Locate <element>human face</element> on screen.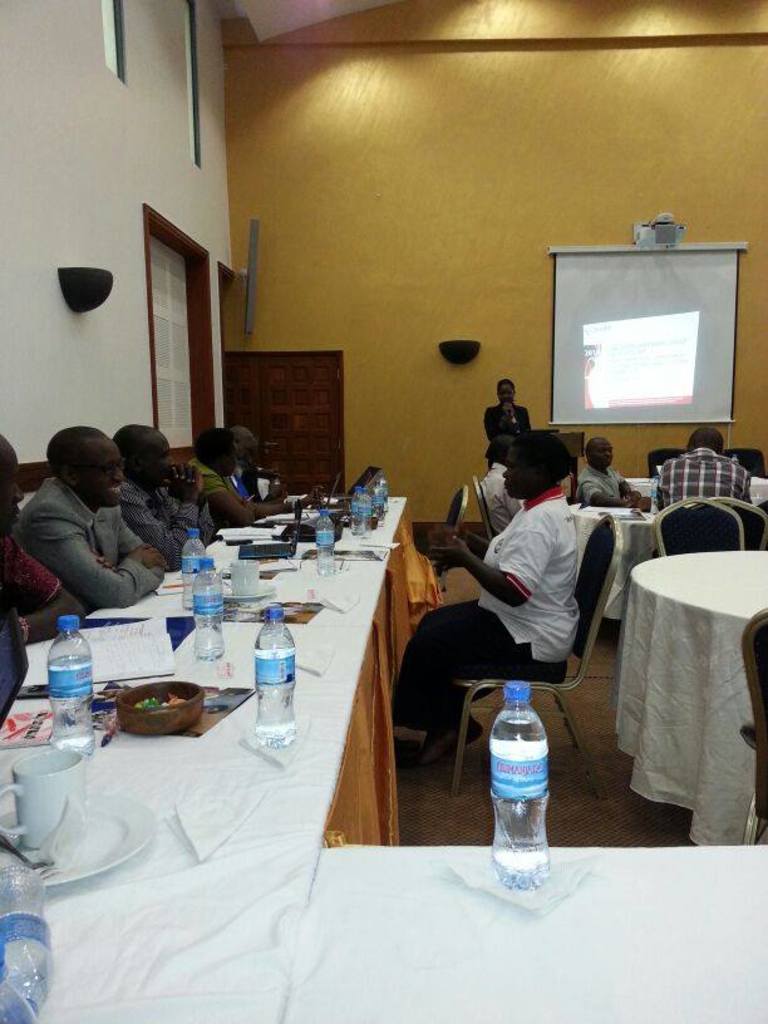
On screen at bbox=[82, 444, 124, 508].
